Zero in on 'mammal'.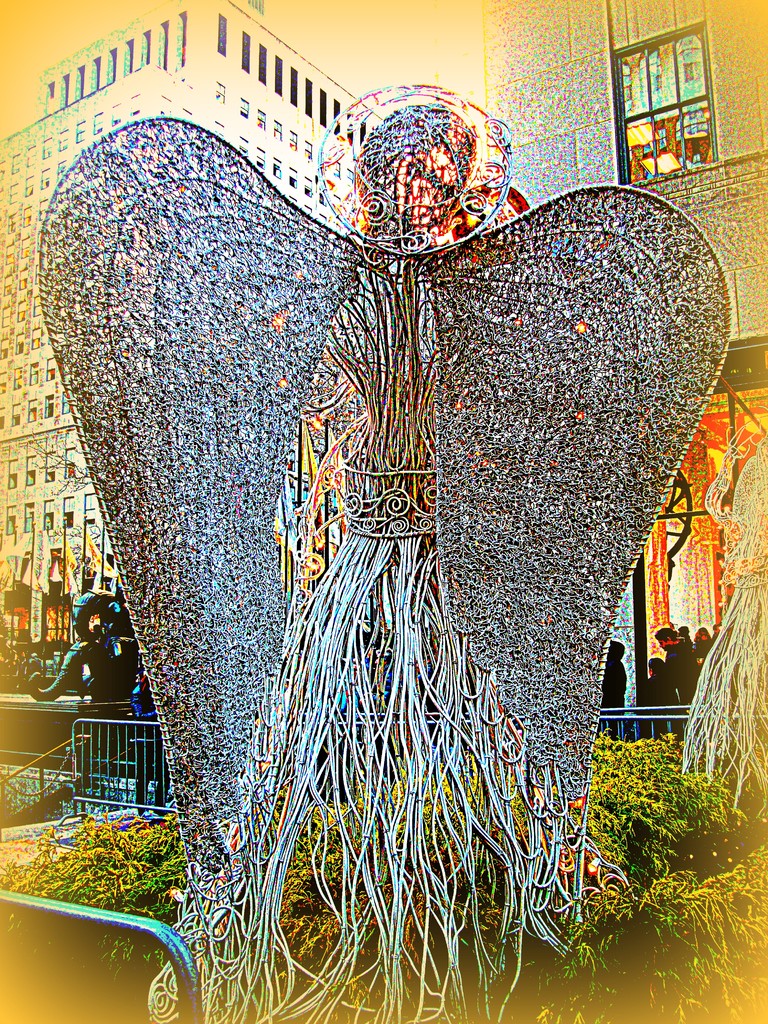
Zeroed in: <bbox>23, 650, 46, 675</bbox>.
